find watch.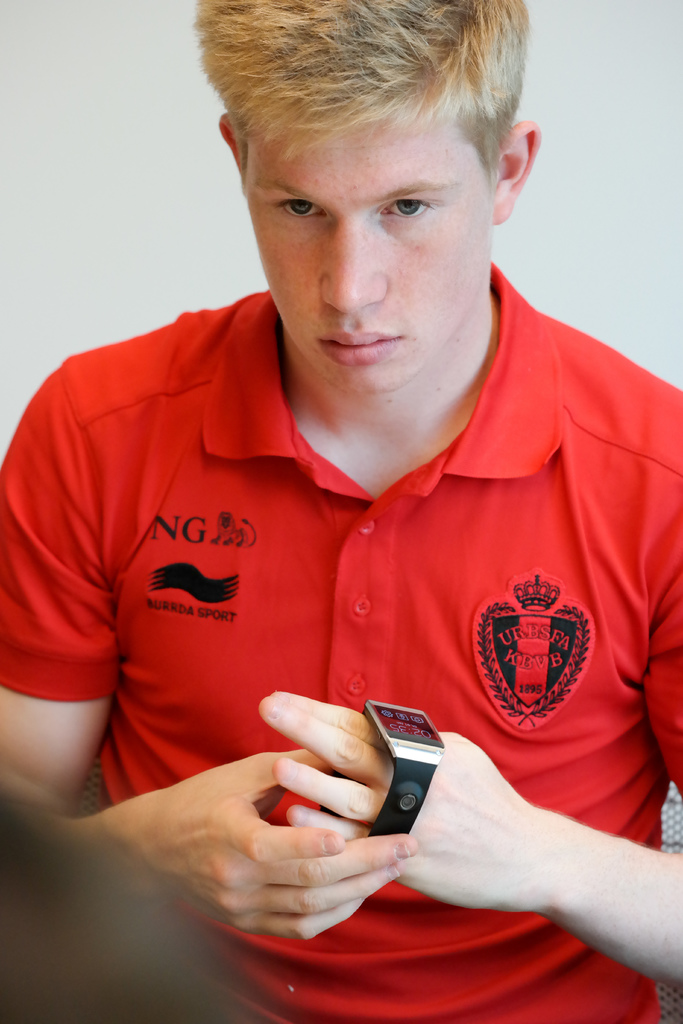
pyautogui.locateOnScreen(320, 698, 444, 840).
